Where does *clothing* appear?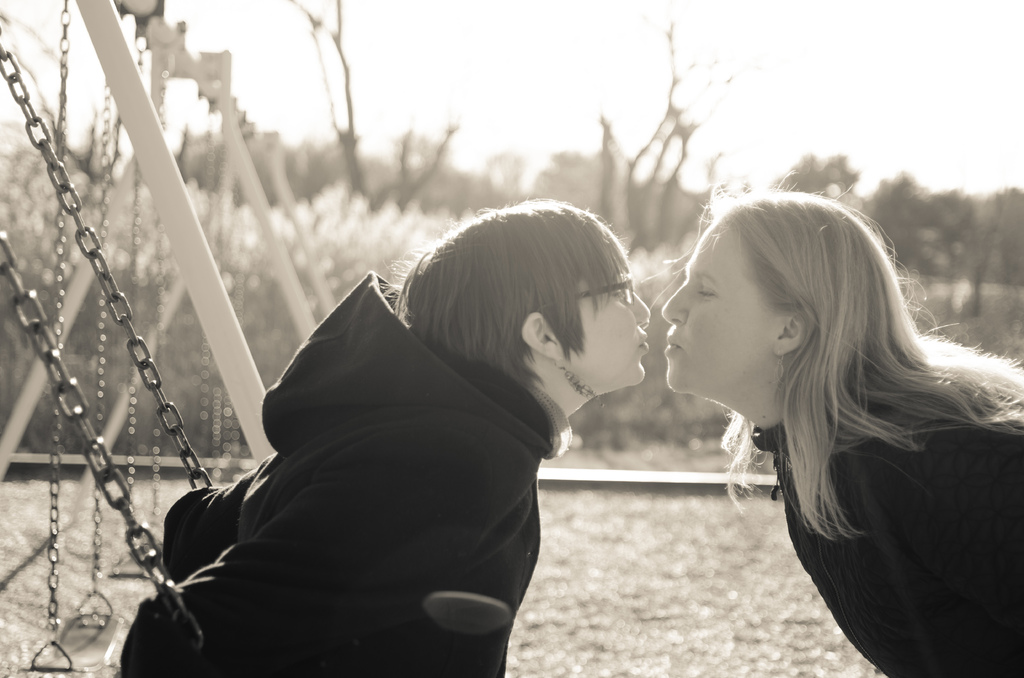
Appears at (left=115, top=241, right=582, bottom=677).
